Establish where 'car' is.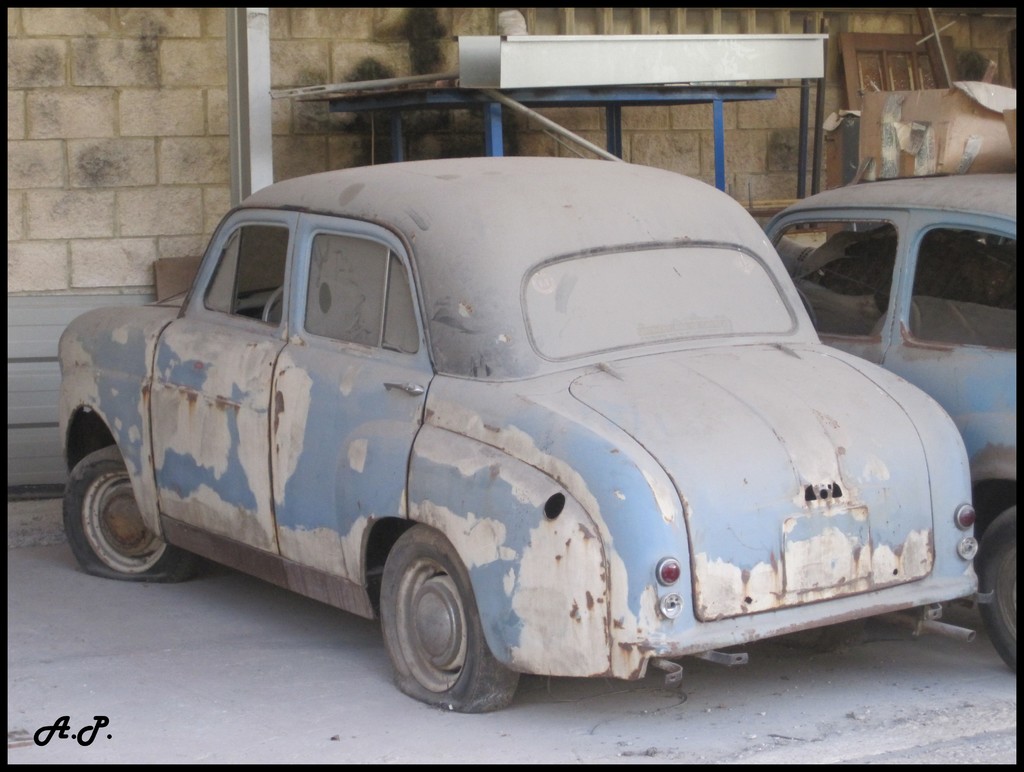
Established at bbox=[762, 172, 1020, 672].
